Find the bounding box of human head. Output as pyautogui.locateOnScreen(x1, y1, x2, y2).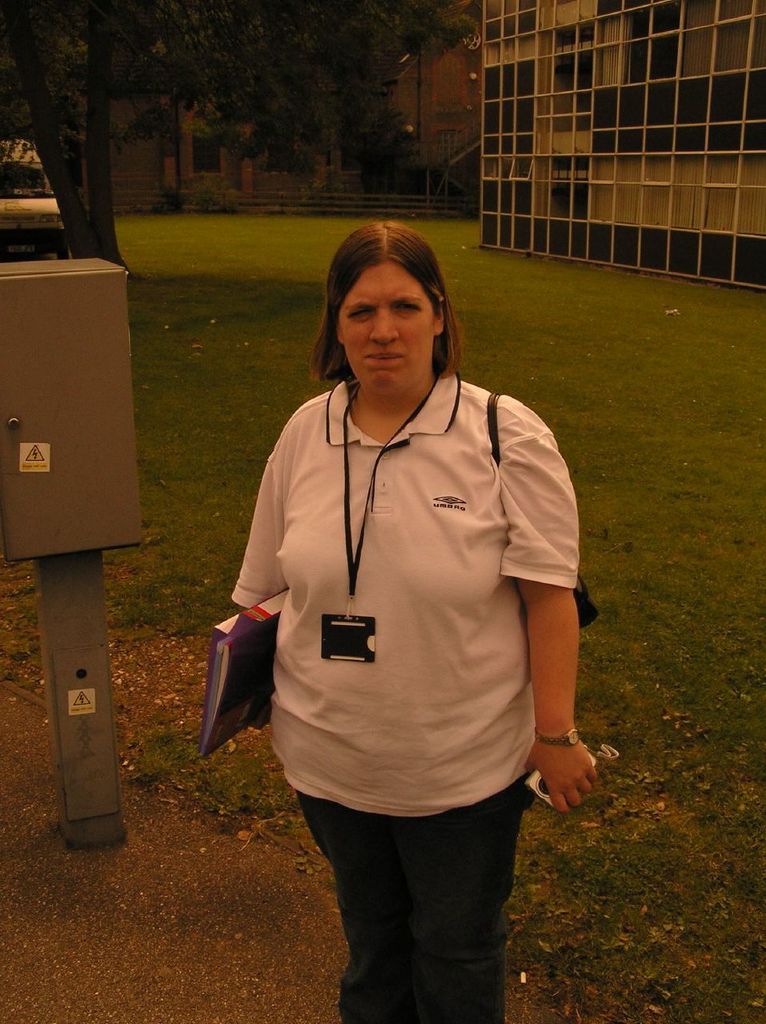
pyautogui.locateOnScreen(320, 214, 459, 410).
